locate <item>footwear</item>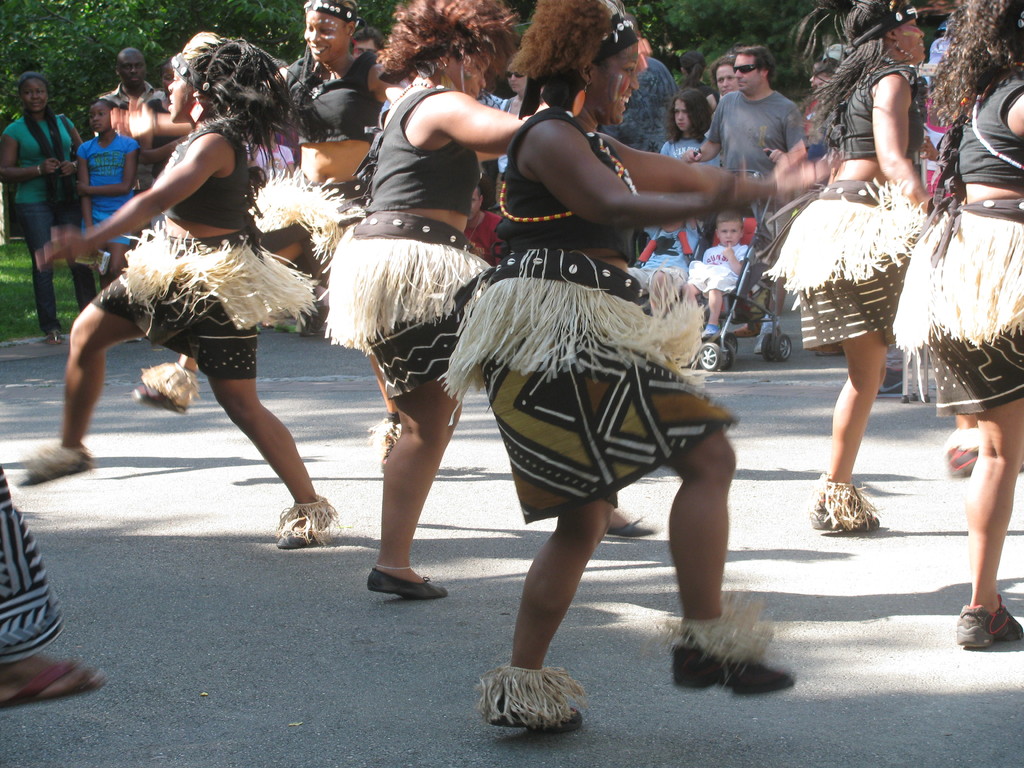
275, 491, 339, 545
